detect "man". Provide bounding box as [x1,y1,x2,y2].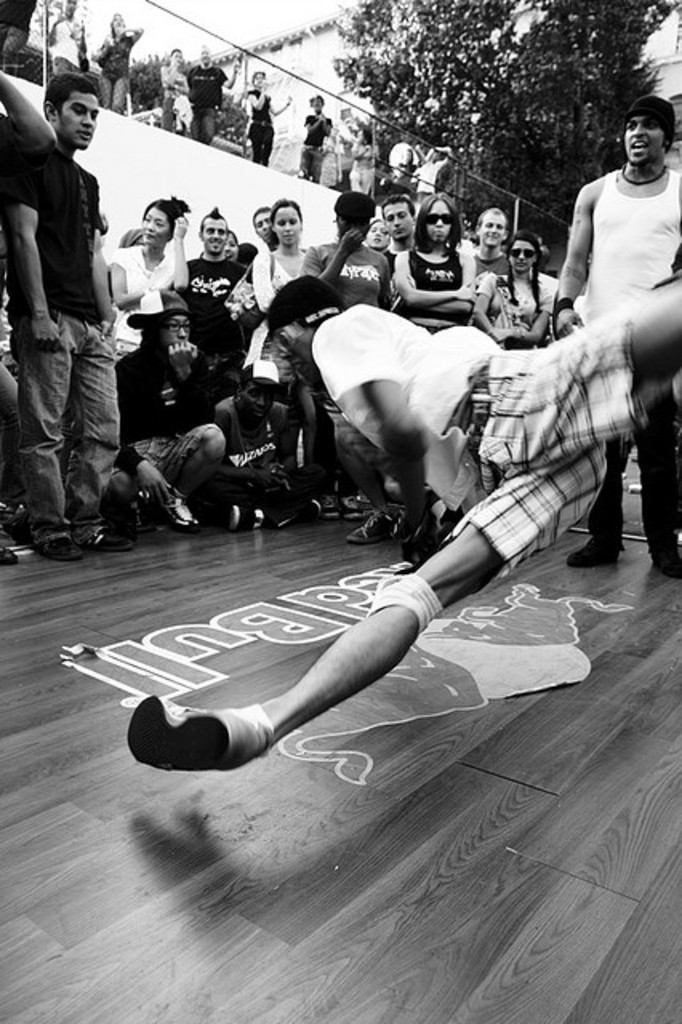
[120,291,218,534].
